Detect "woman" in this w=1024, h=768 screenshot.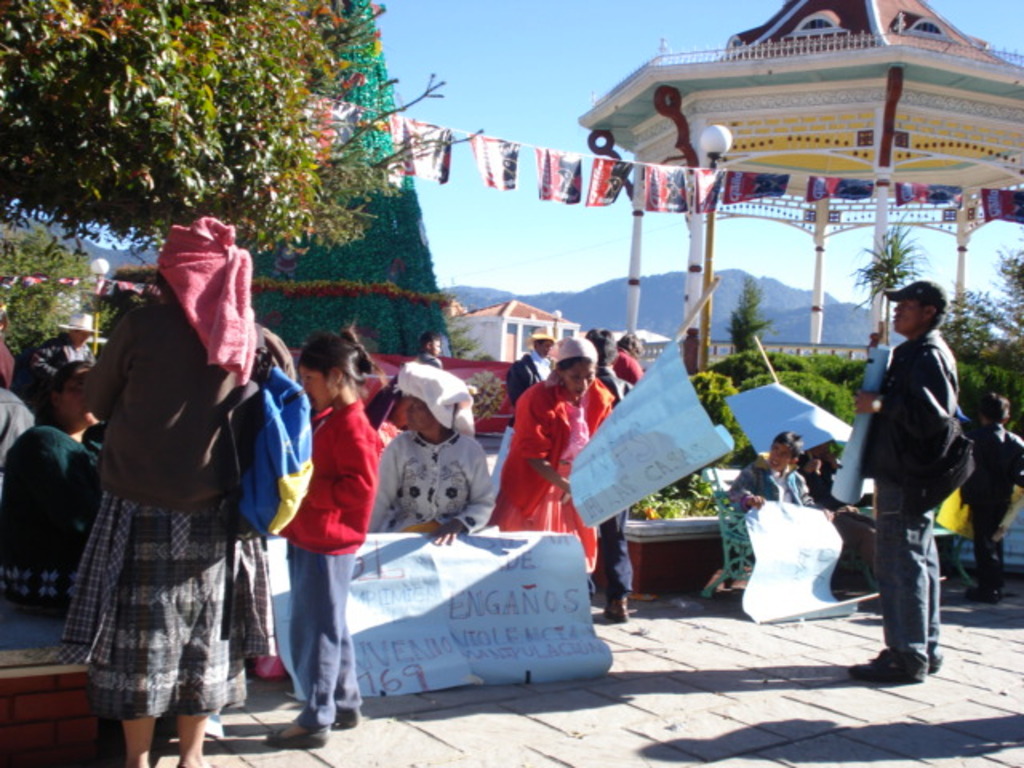
Detection: x1=50 y1=182 x2=293 y2=767.
